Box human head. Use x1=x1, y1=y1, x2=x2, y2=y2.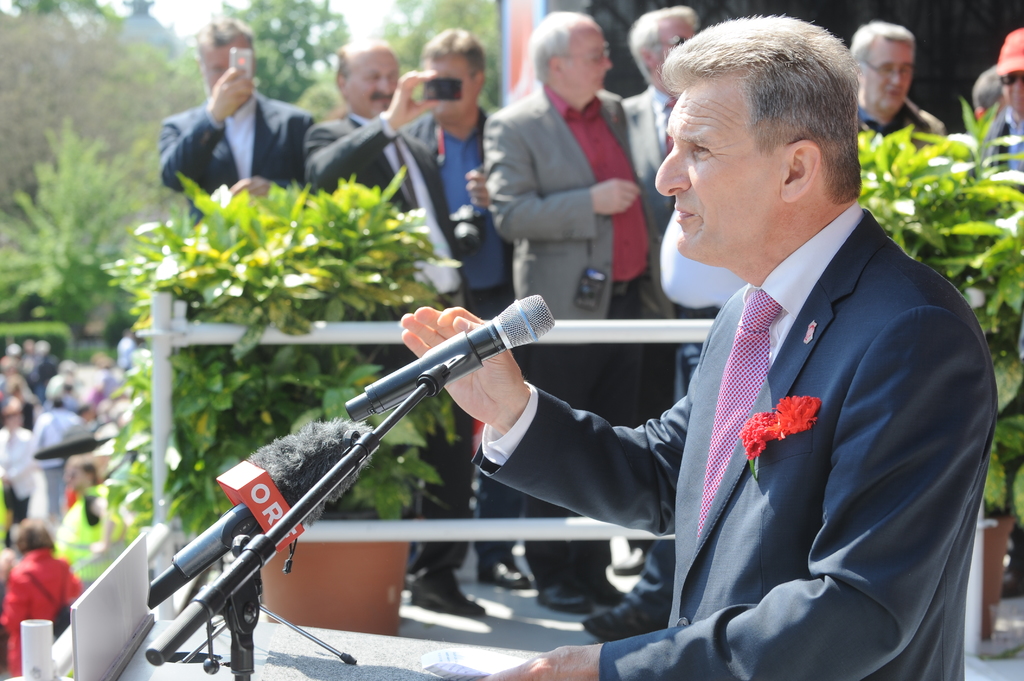
x1=972, y1=63, x2=1007, y2=132.
